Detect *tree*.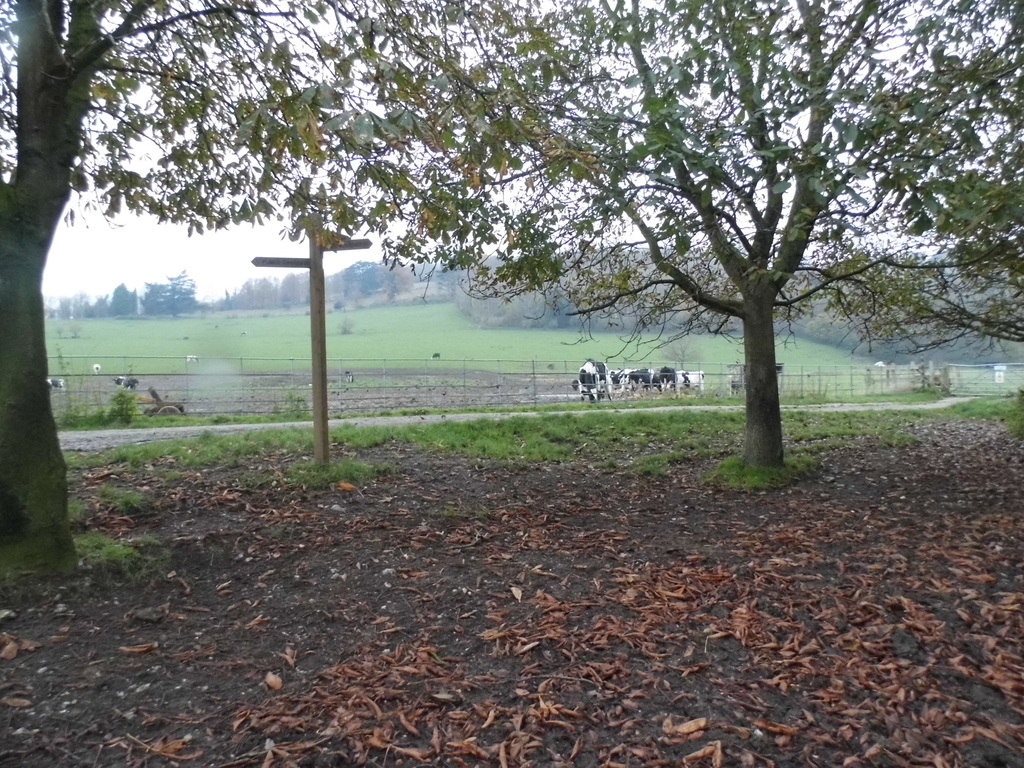
Detected at [300,268,329,302].
